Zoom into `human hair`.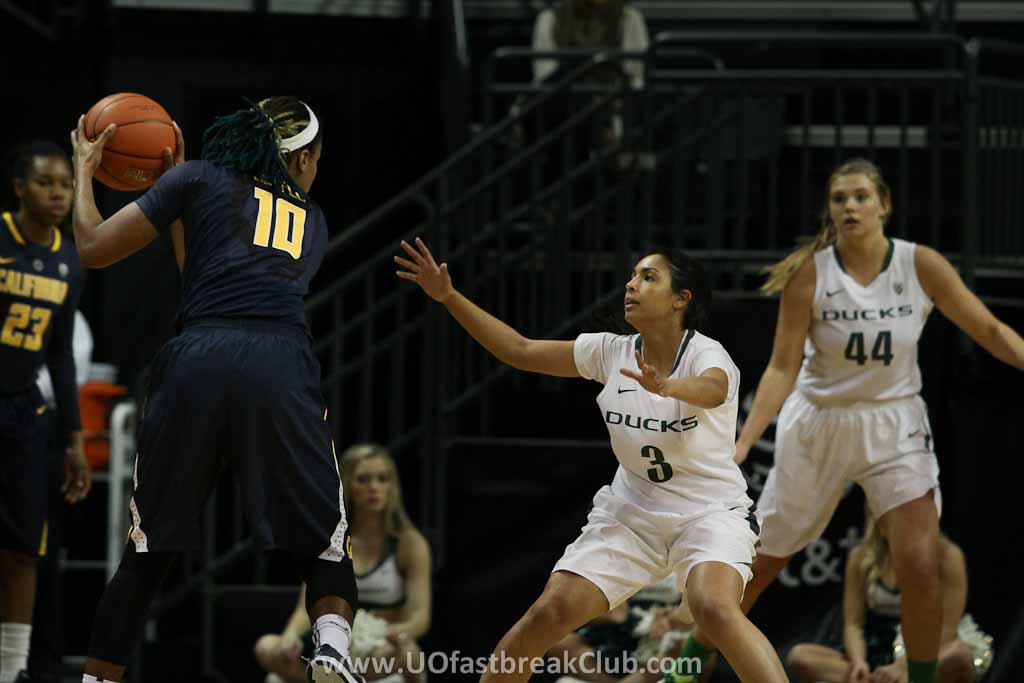
Zoom target: (852, 501, 888, 598).
